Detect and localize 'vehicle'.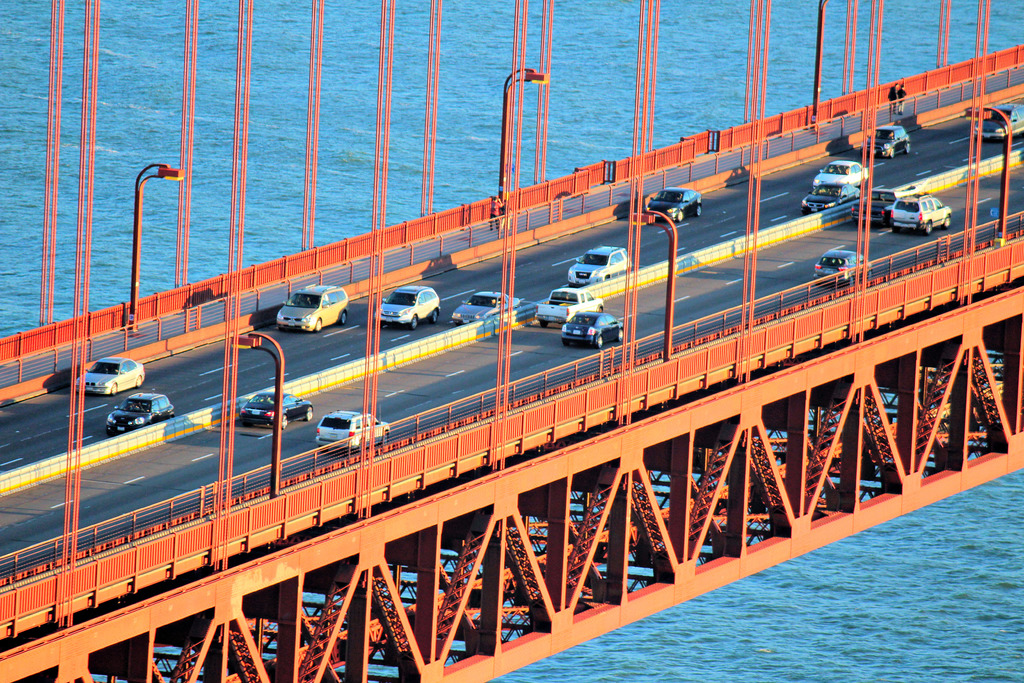
Localized at (left=814, top=247, right=877, bottom=286).
